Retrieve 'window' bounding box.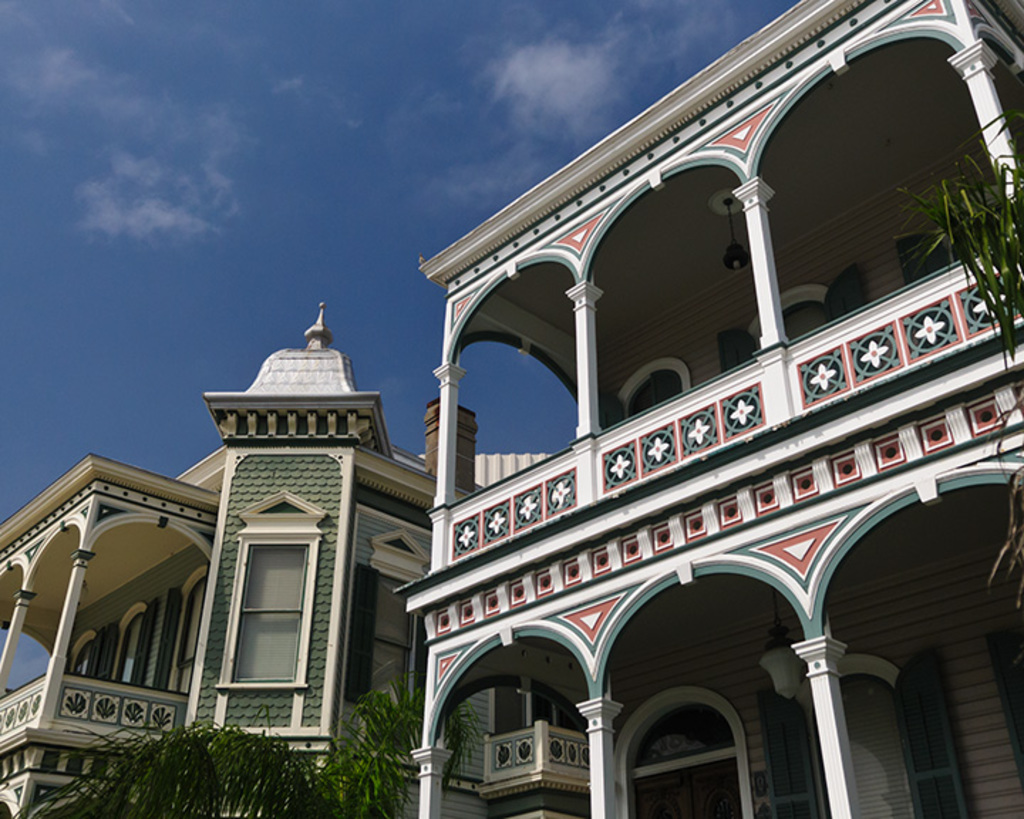
Bounding box: box(606, 694, 754, 818).
